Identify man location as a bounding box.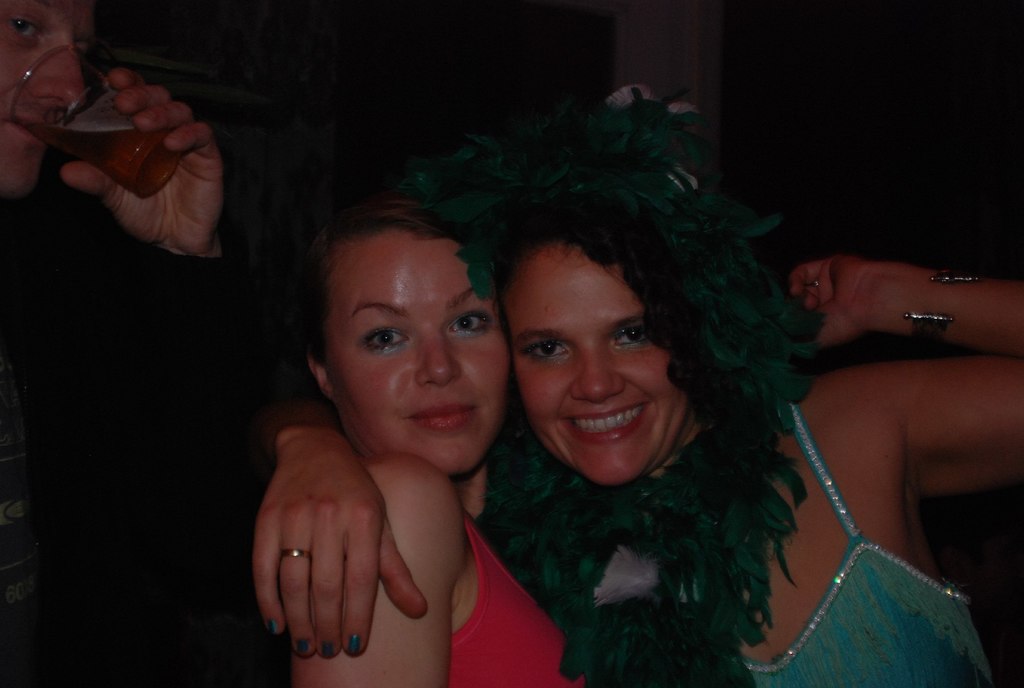
(0,0,247,683).
